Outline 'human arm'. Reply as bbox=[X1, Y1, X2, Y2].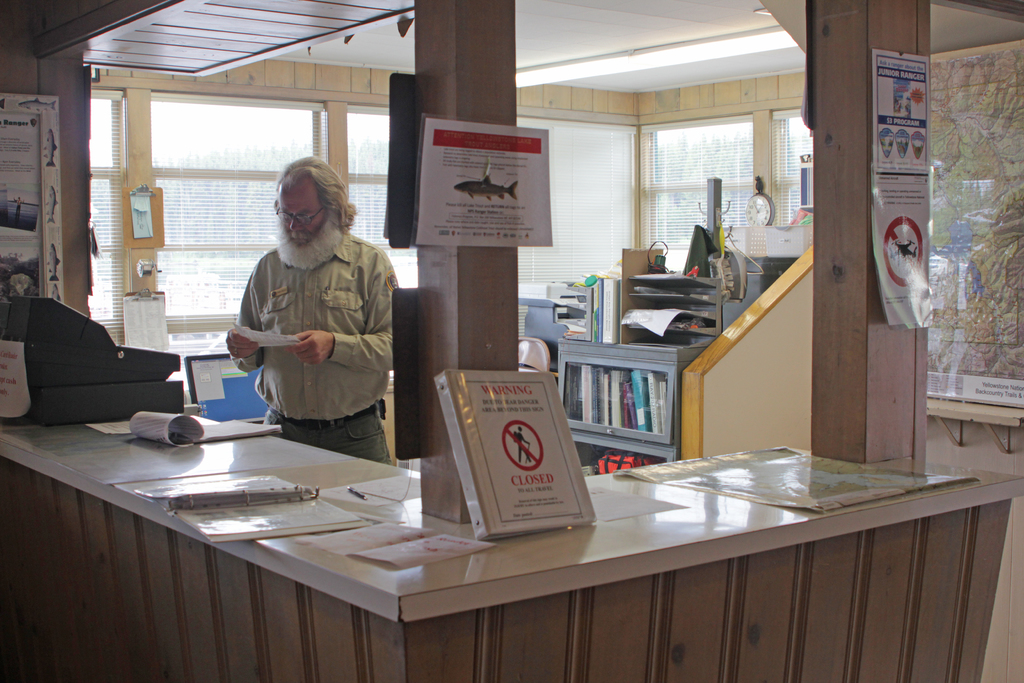
bbox=[290, 255, 404, 374].
